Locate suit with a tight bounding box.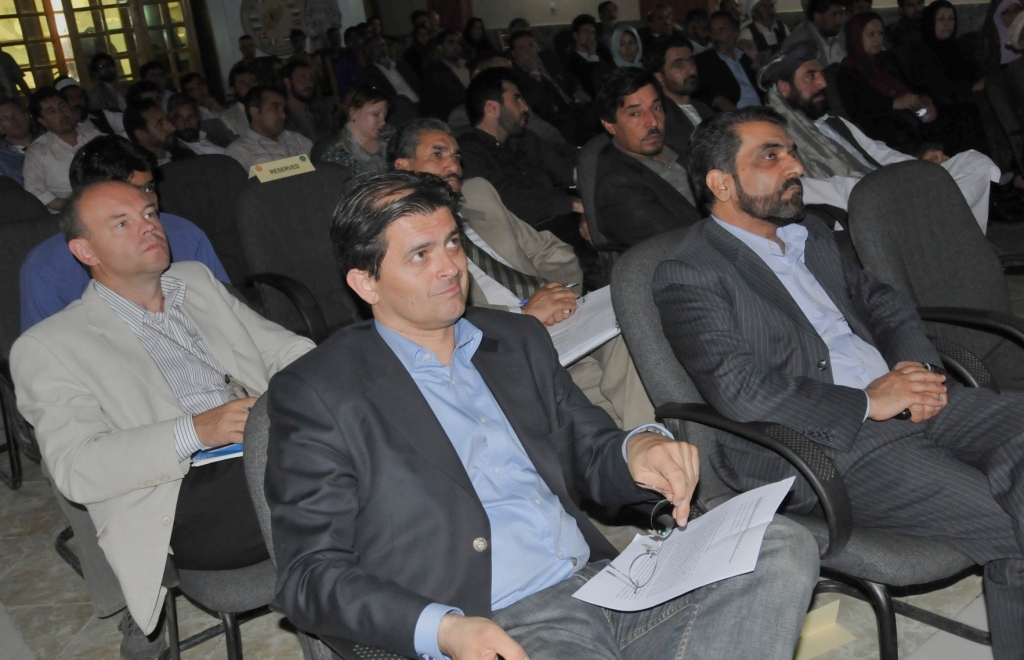
left=261, top=307, right=681, bottom=659.
